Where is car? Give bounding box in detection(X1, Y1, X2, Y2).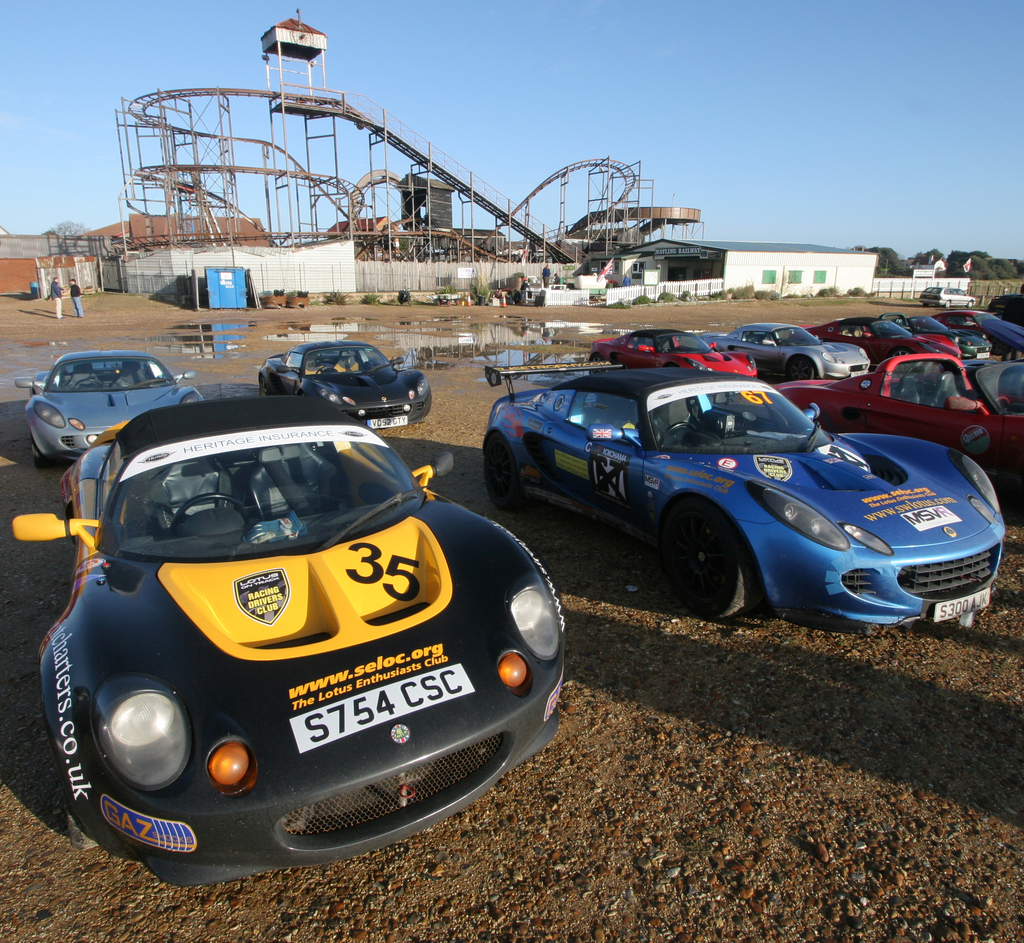
detection(775, 347, 1023, 505).
